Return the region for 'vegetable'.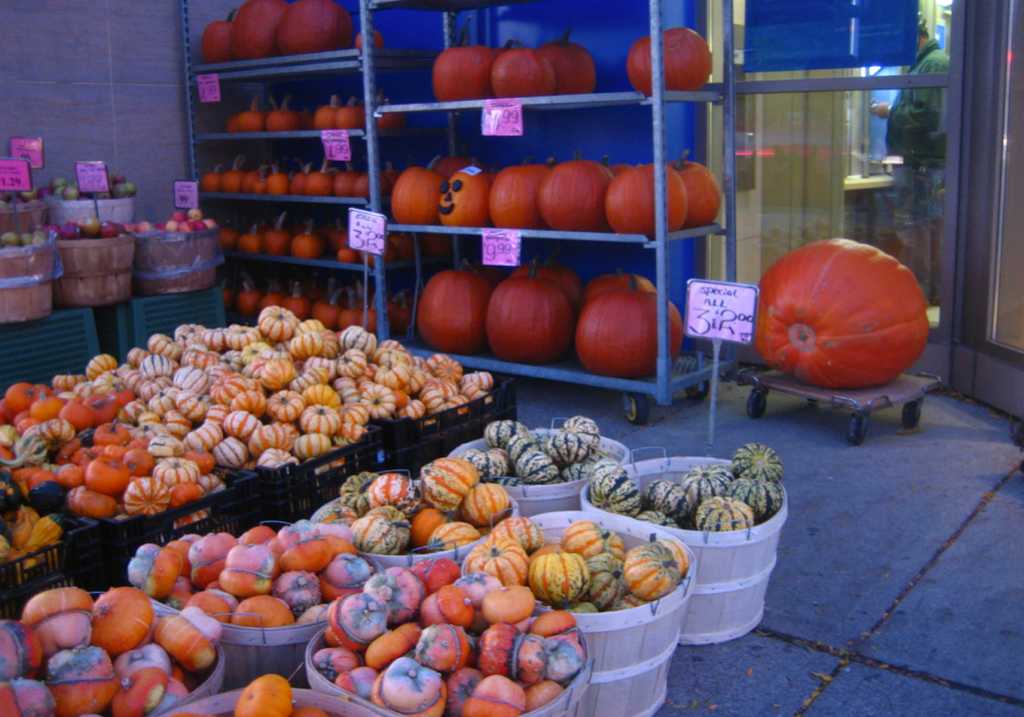
pyautogui.locateOnScreen(197, 8, 239, 65).
